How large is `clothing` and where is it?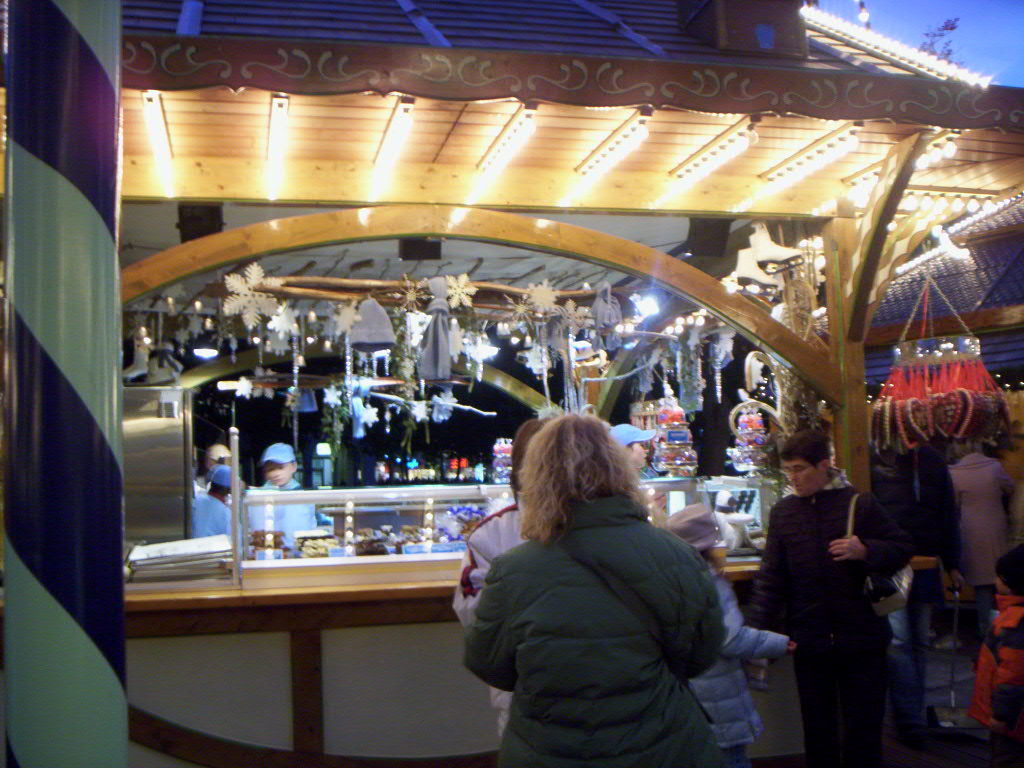
Bounding box: bbox(685, 564, 784, 762).
